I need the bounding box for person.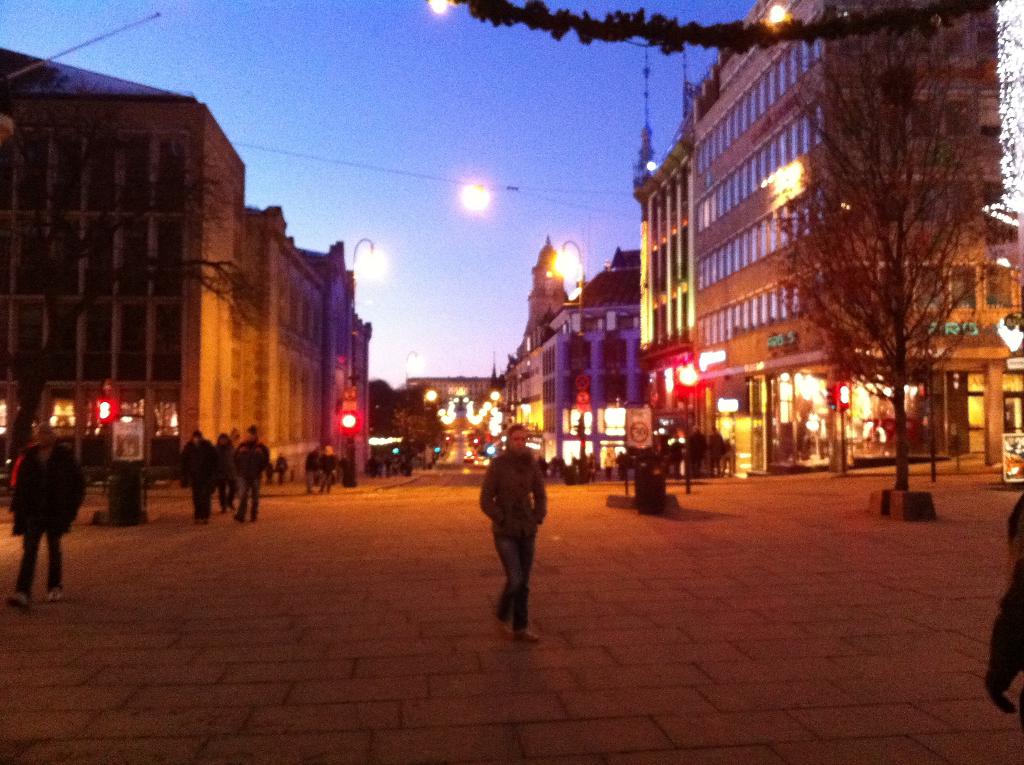
Here it is: x1=232 y1=426 x2=272 y2=523.
